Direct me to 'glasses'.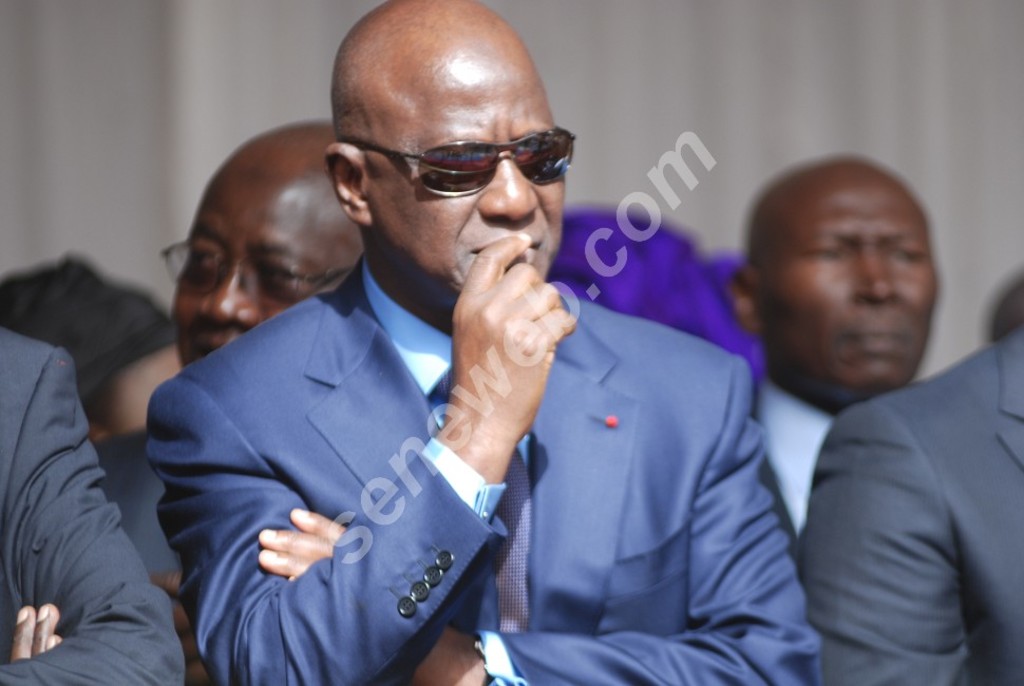
Direction: crop(159, 239, 360, 303).
